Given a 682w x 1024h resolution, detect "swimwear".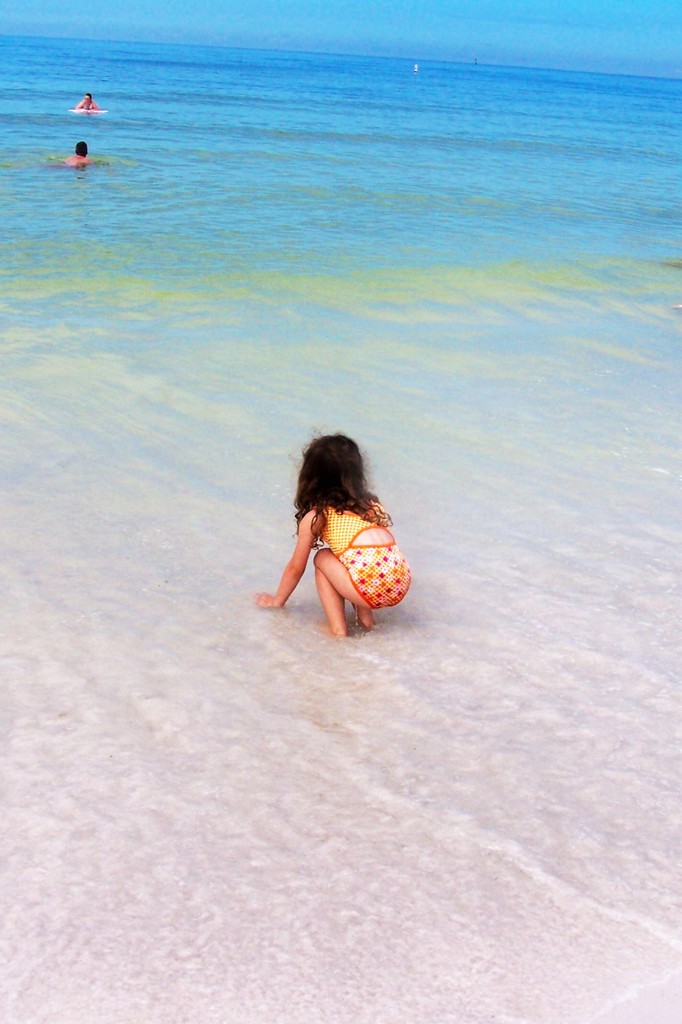
bbox(318, 494, 414, 612).
